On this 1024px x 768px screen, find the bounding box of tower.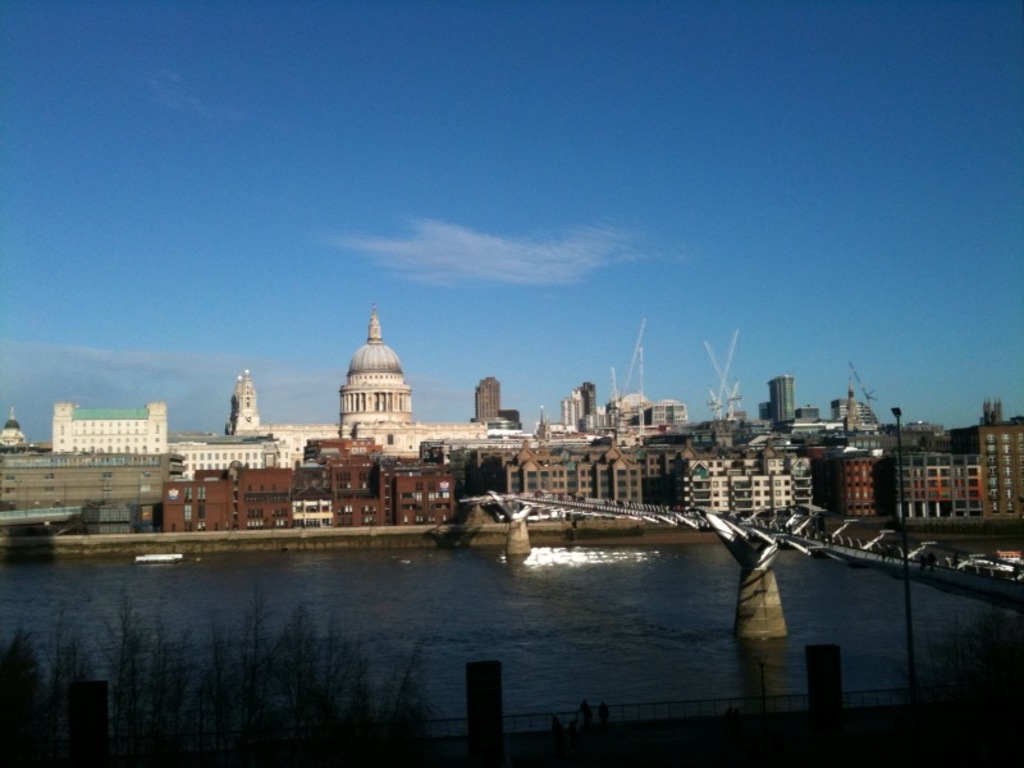
Bounding box: <region>475, 375, 499, 424</region>.
